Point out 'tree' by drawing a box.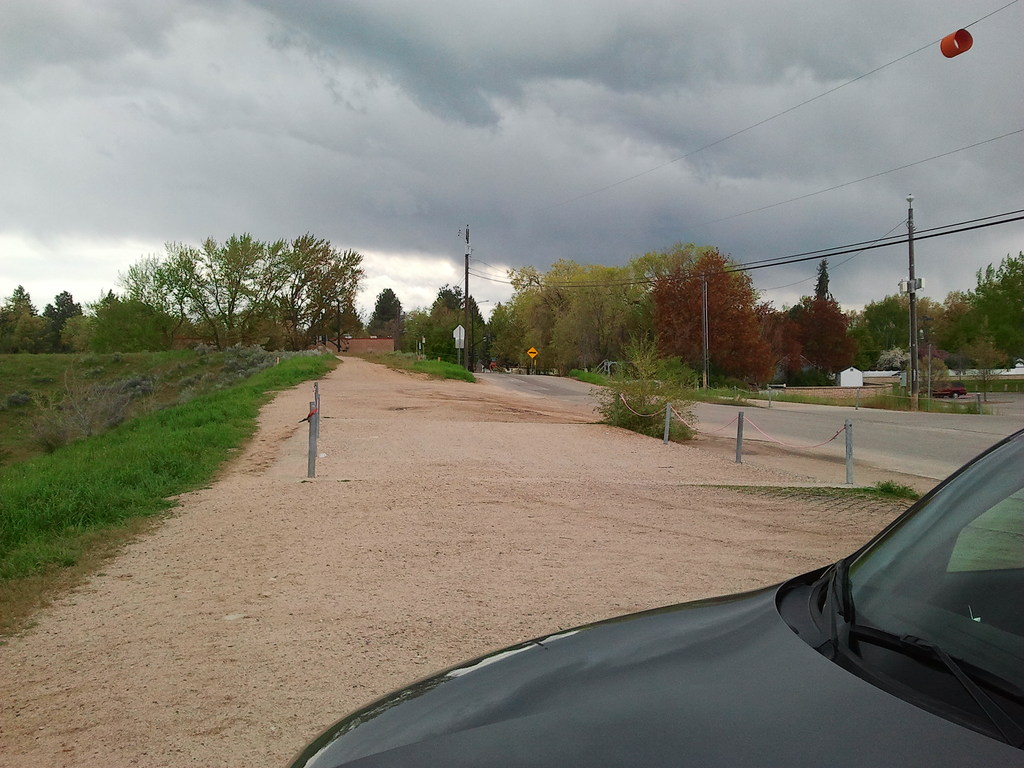
box=[650, 249, 806, 387].
